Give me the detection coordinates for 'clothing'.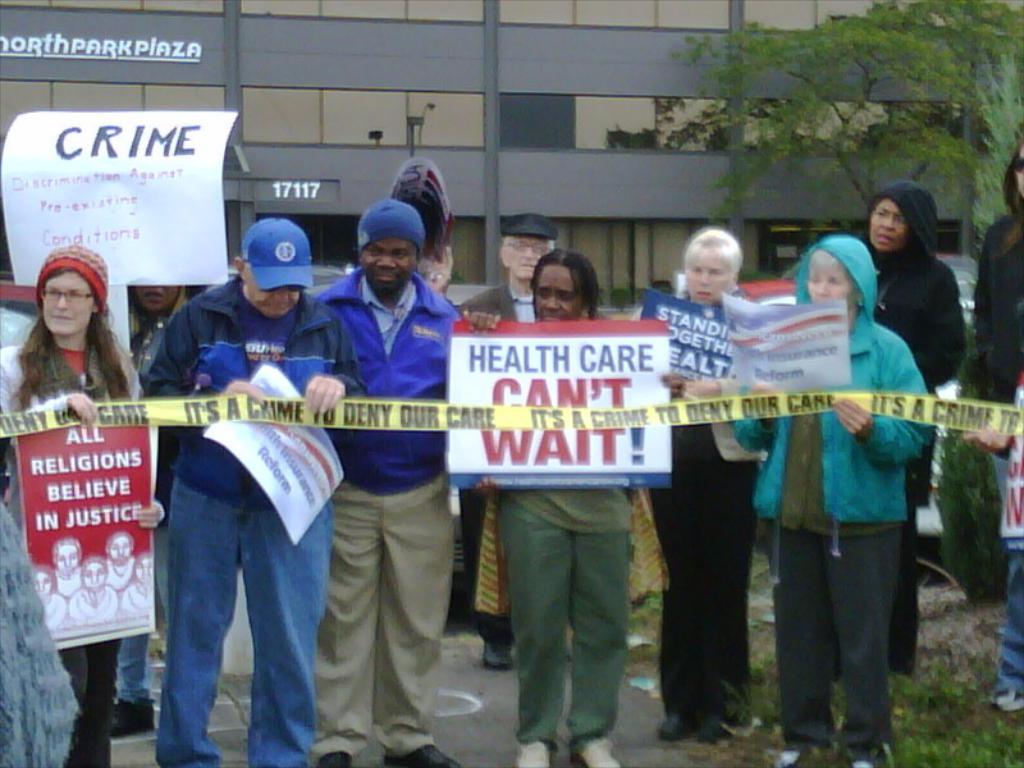
(left=444, top=275, right=543, bottom=652).
